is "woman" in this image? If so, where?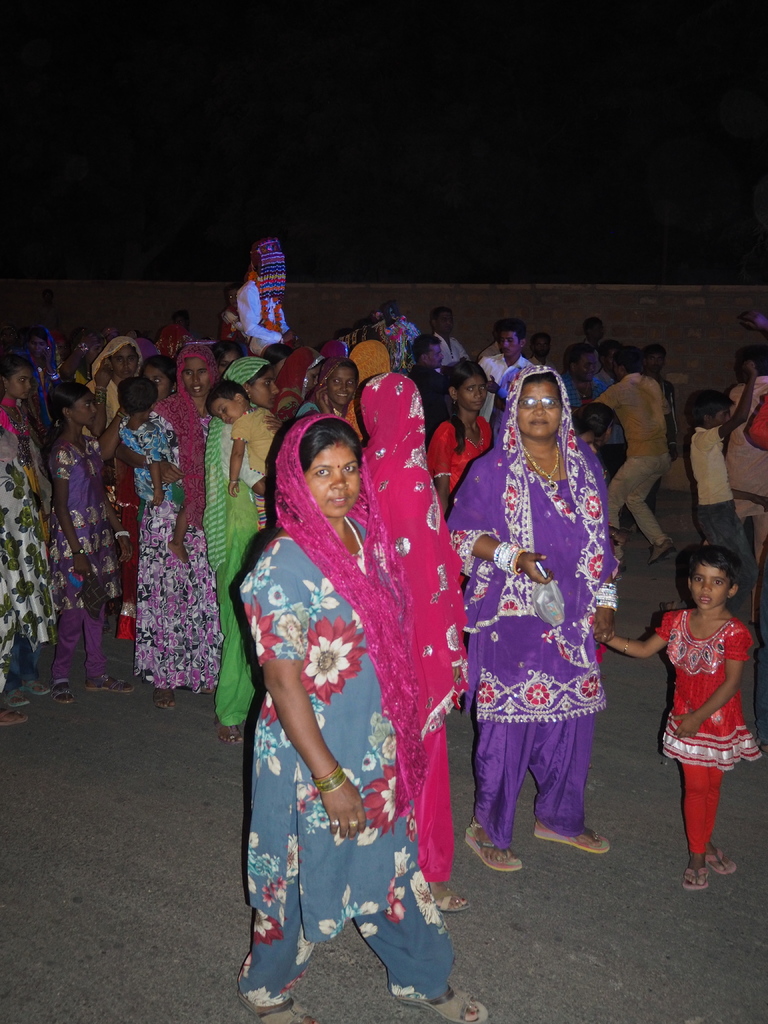
Yes, at (left=232, top=416, right=495, bottom=1023).
